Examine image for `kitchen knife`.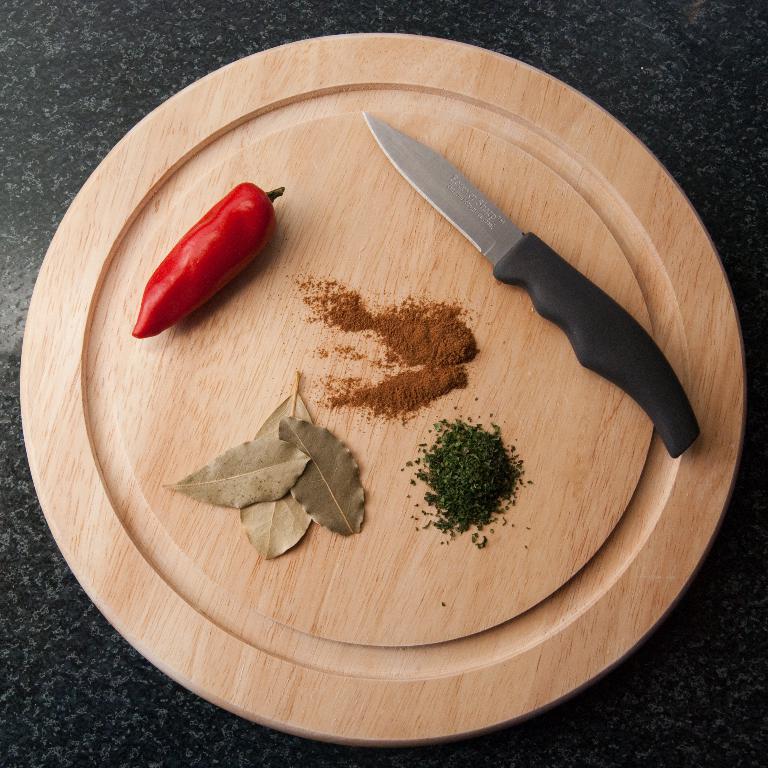
Examination result: <bbox>364, 108, 701, 455</bbox>.
